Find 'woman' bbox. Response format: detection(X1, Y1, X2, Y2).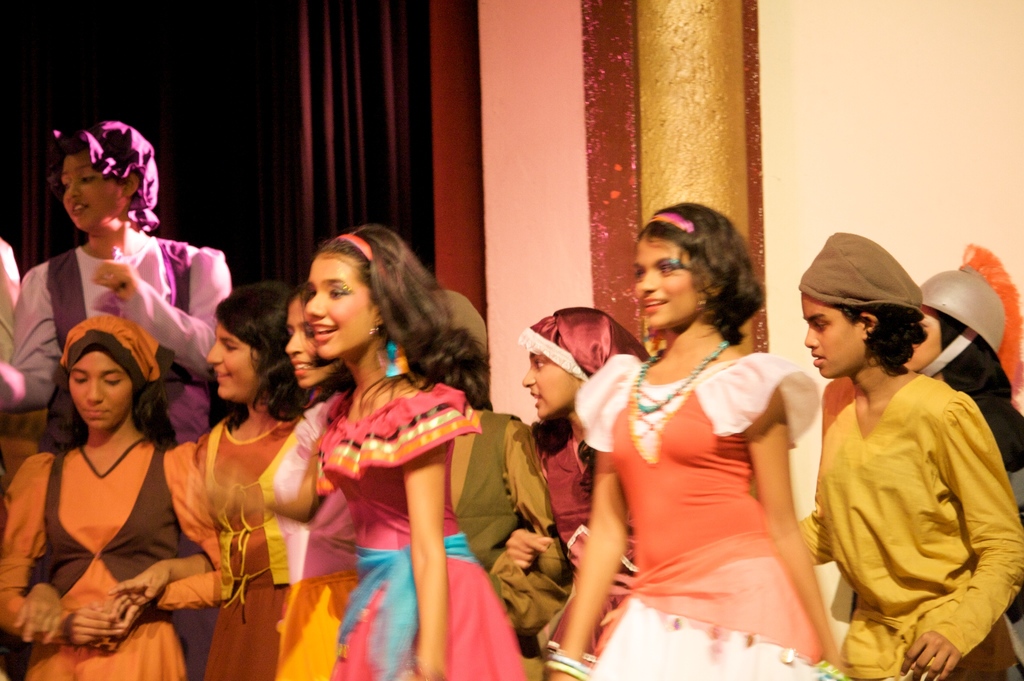
detection(0, 311, 221, 680).
